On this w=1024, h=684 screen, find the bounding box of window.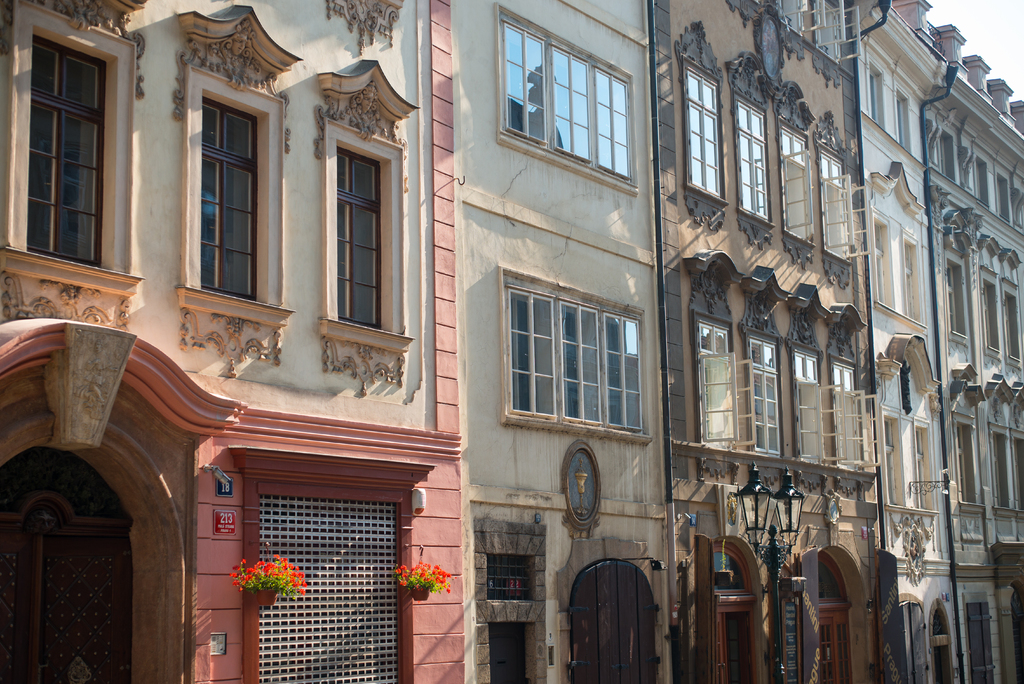
Bounding box: box=[792, 346, 821, 460].
